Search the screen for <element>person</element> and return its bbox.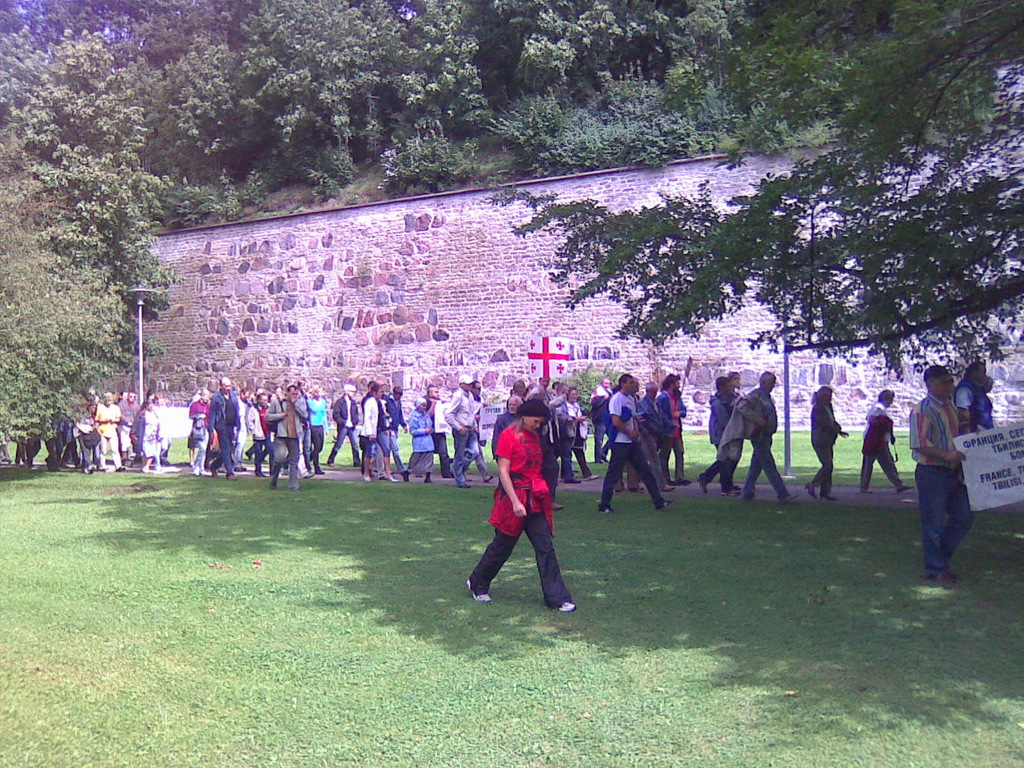
Found: BBox(563, 378, 605, 479).
